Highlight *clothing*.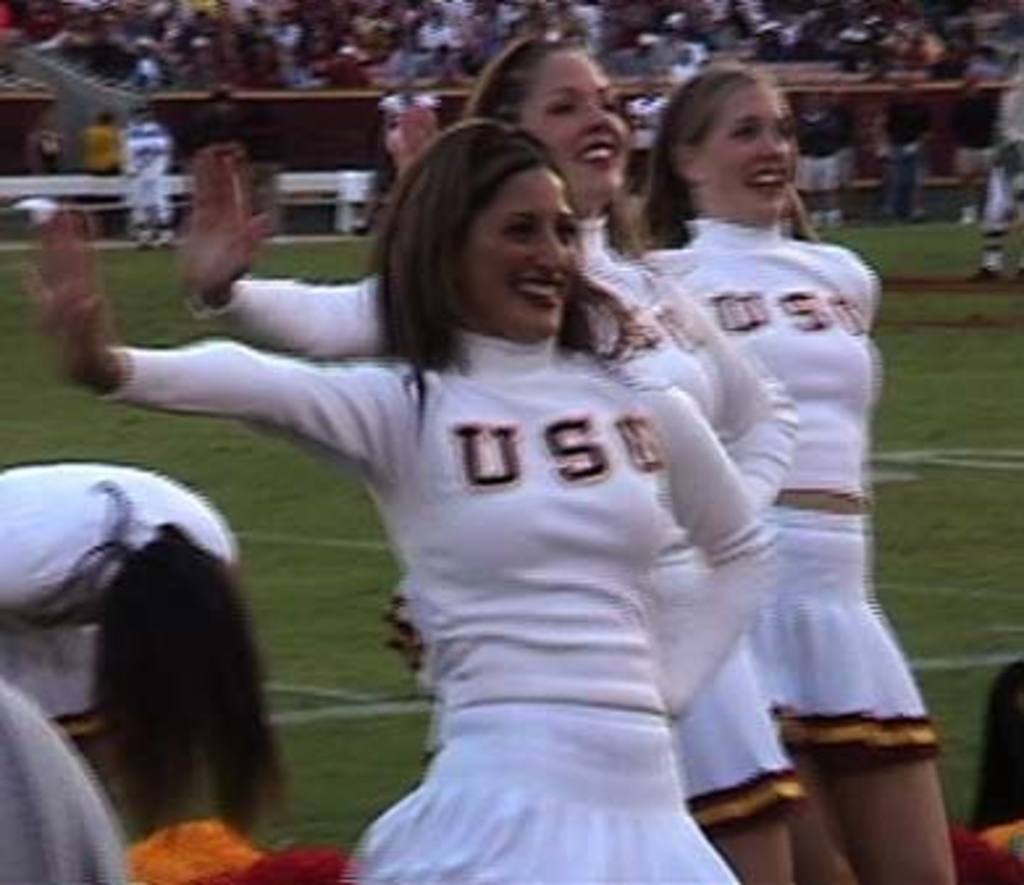
Highlighted region: l=200, t=215, r=817, b=817.
